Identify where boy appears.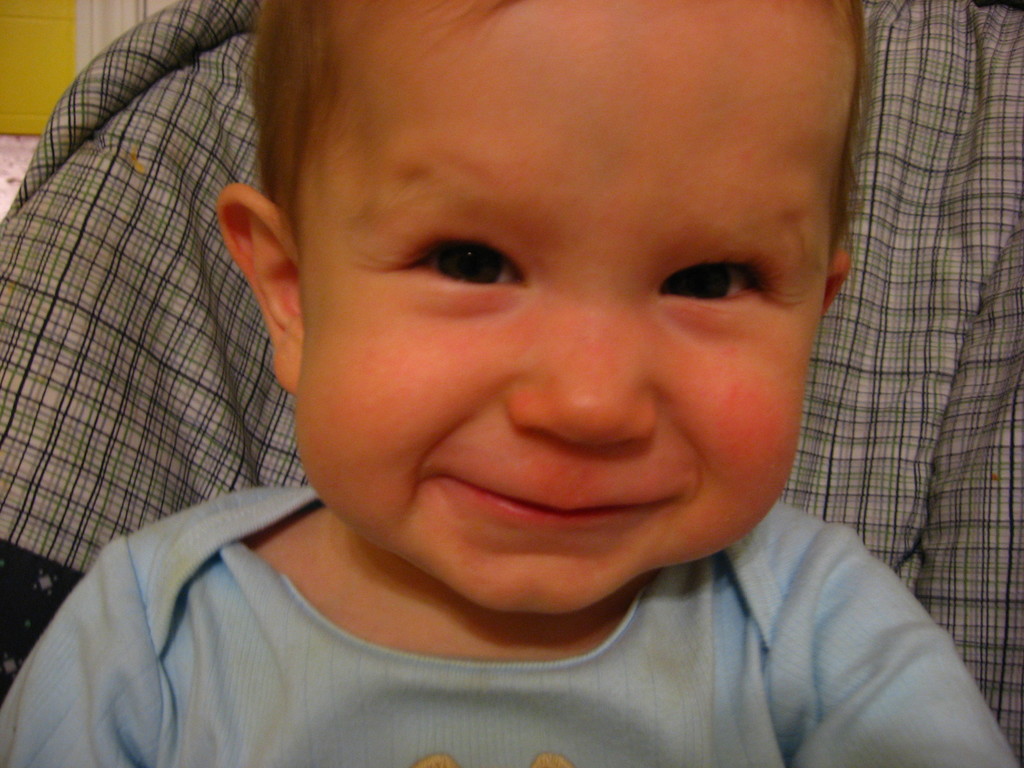
Appears at locate(20, 0, 971, 750).
